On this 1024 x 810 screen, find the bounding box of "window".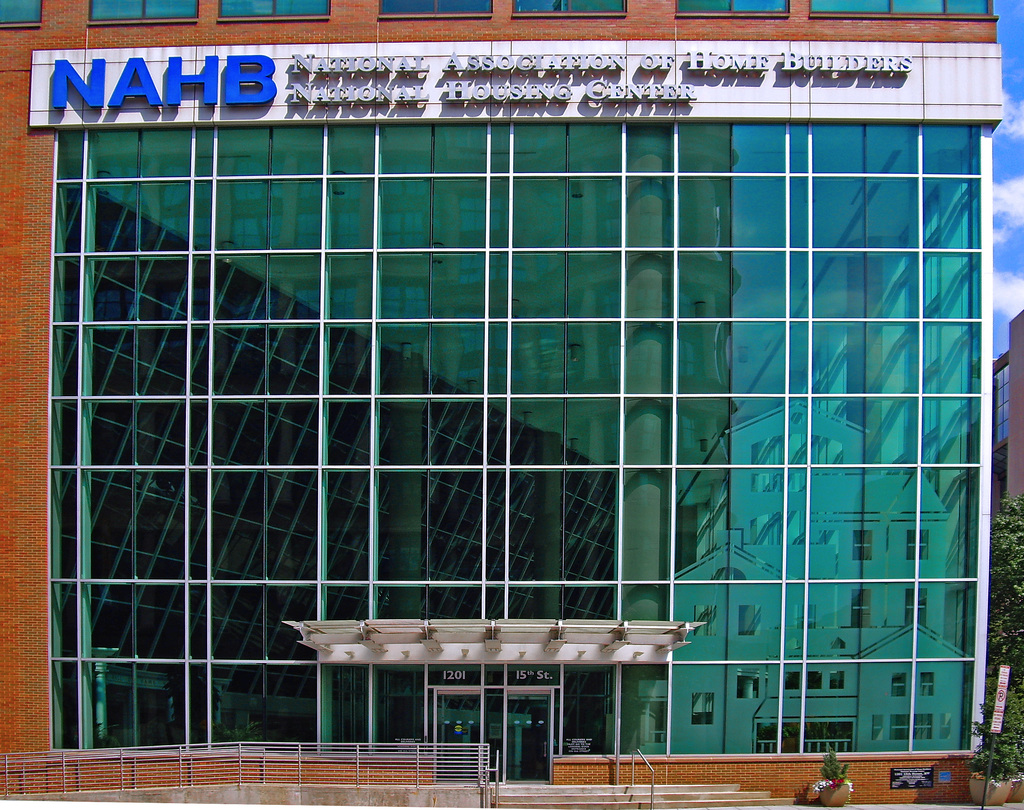
Bounding box: 85:0:194:23.
